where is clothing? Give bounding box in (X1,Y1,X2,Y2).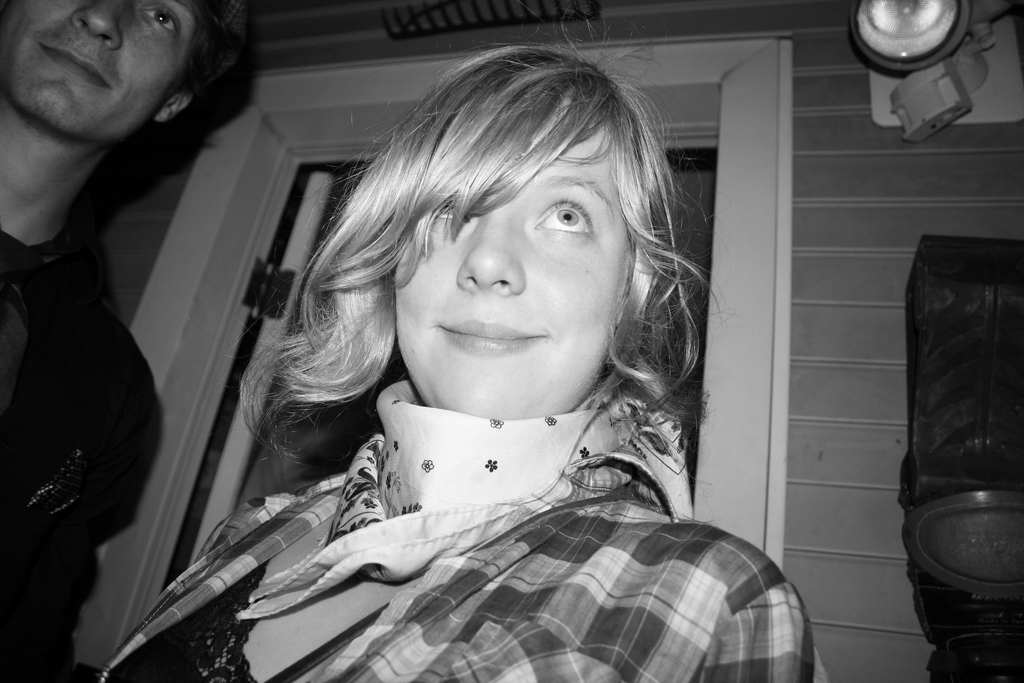
(0,217,161,682).
